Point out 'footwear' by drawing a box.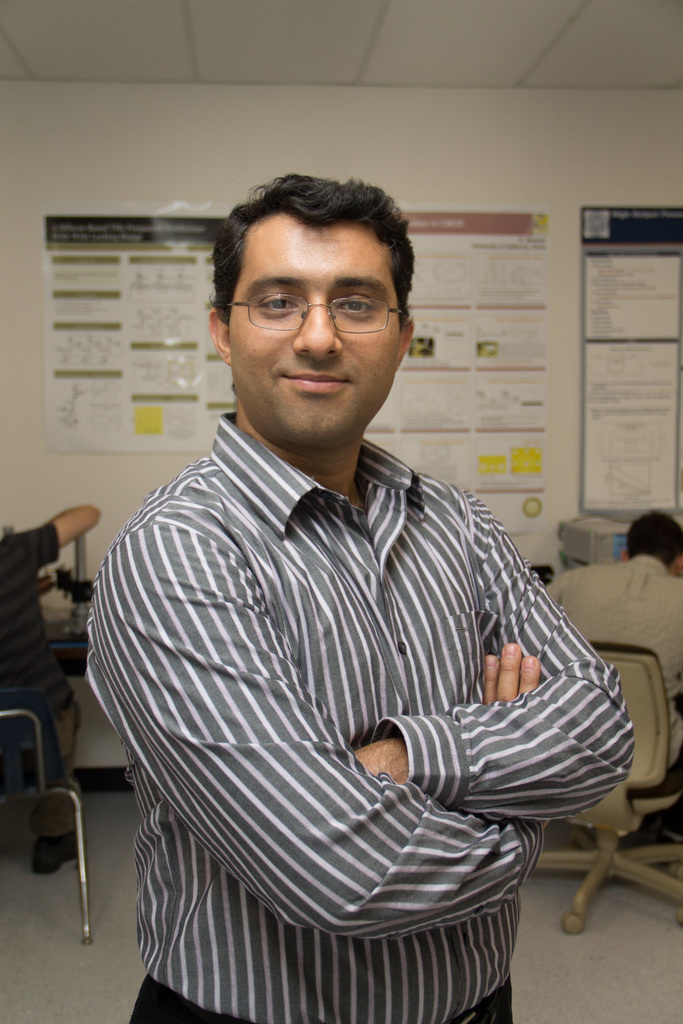
x1=24, y1=828, x2=81, y2=875.
